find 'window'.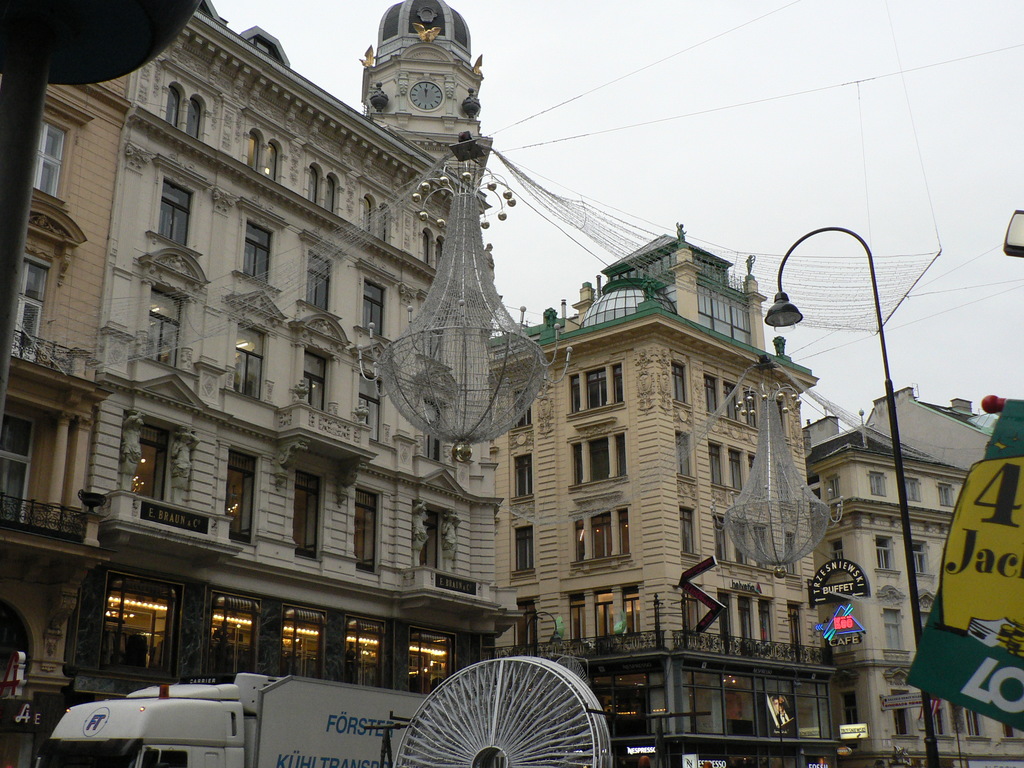
BBox(715, 590, 776, 643).
